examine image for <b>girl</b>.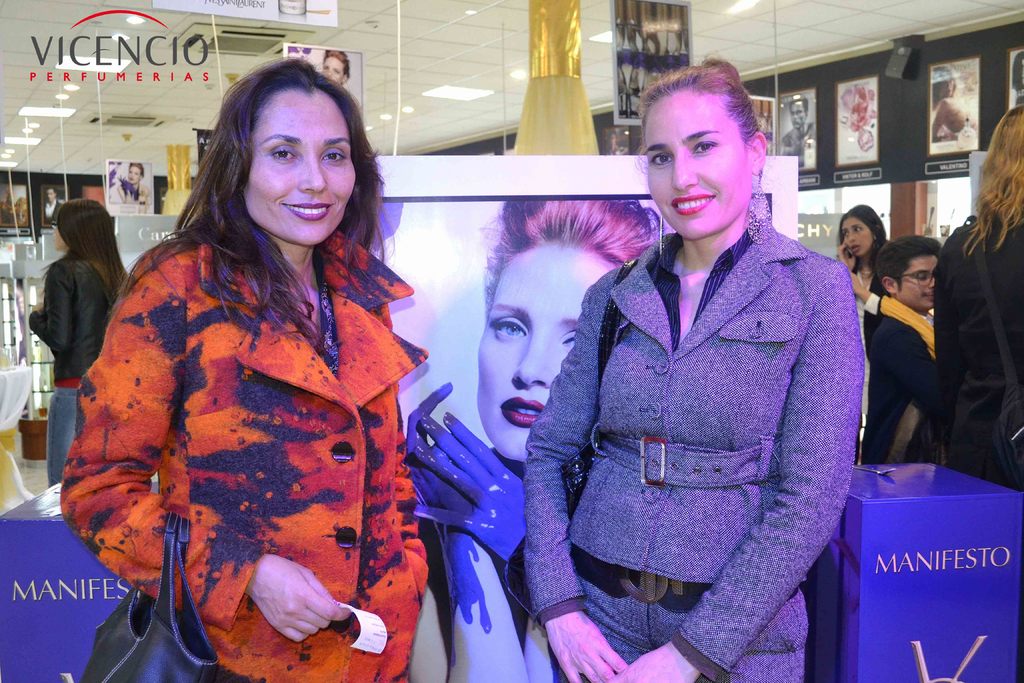
Examination result: 399,197,685,682.
